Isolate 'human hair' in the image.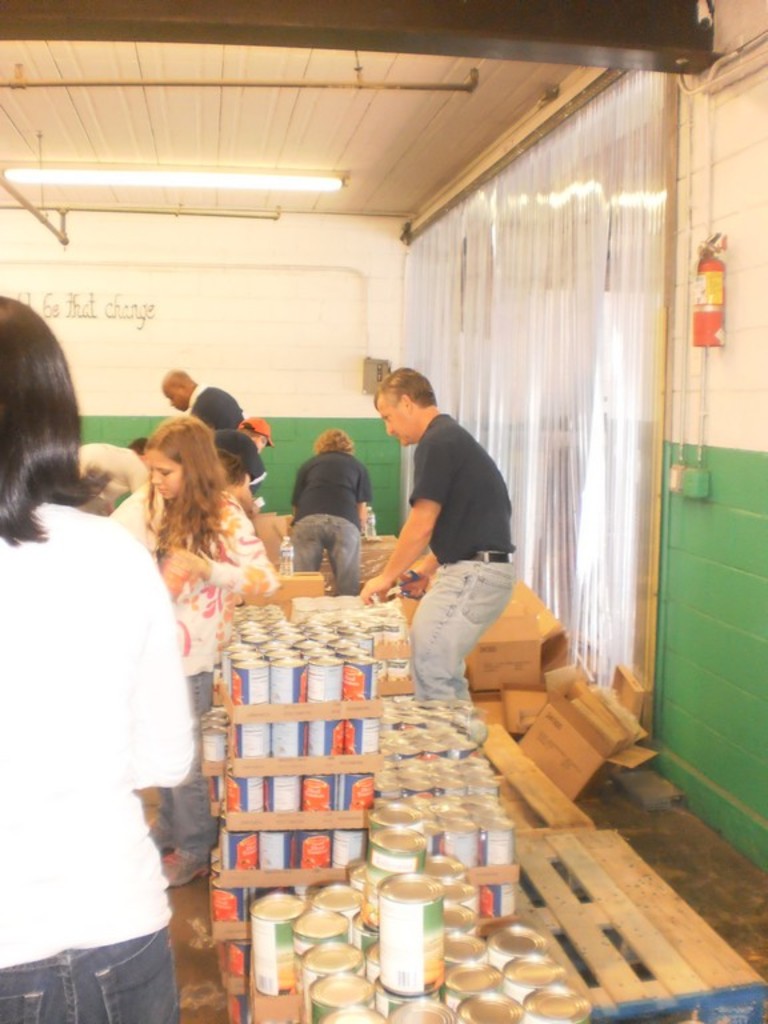
Isolated region: 372/363/439/408.
